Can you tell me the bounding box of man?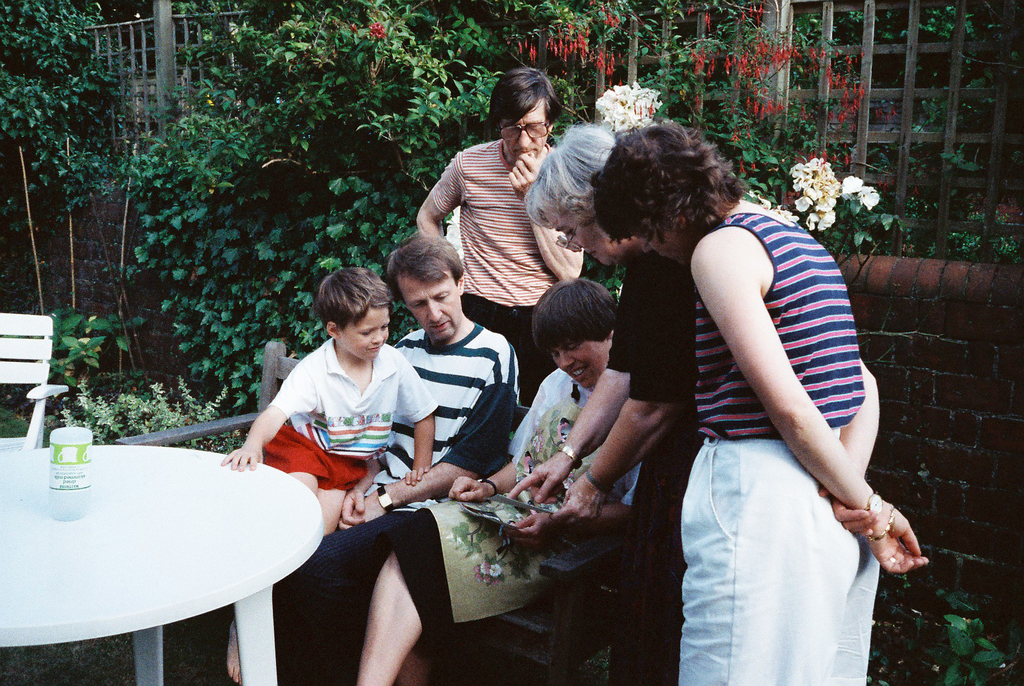
BBox(427, 86, 569, 334).
